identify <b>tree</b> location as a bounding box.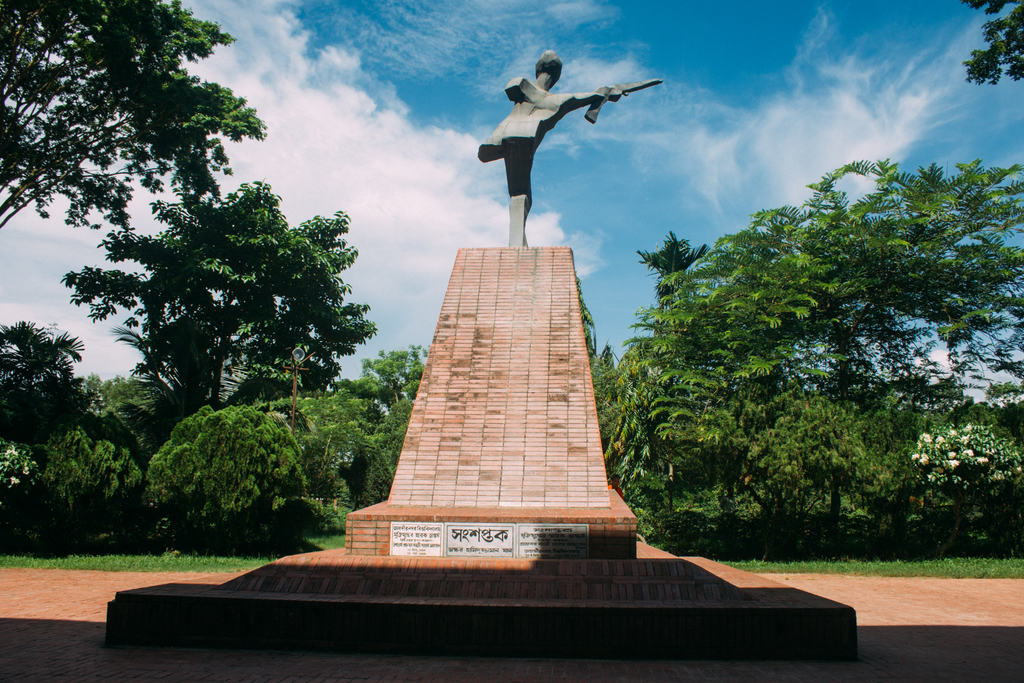
(x1=333, y1=344, x2=430, y2=404).
